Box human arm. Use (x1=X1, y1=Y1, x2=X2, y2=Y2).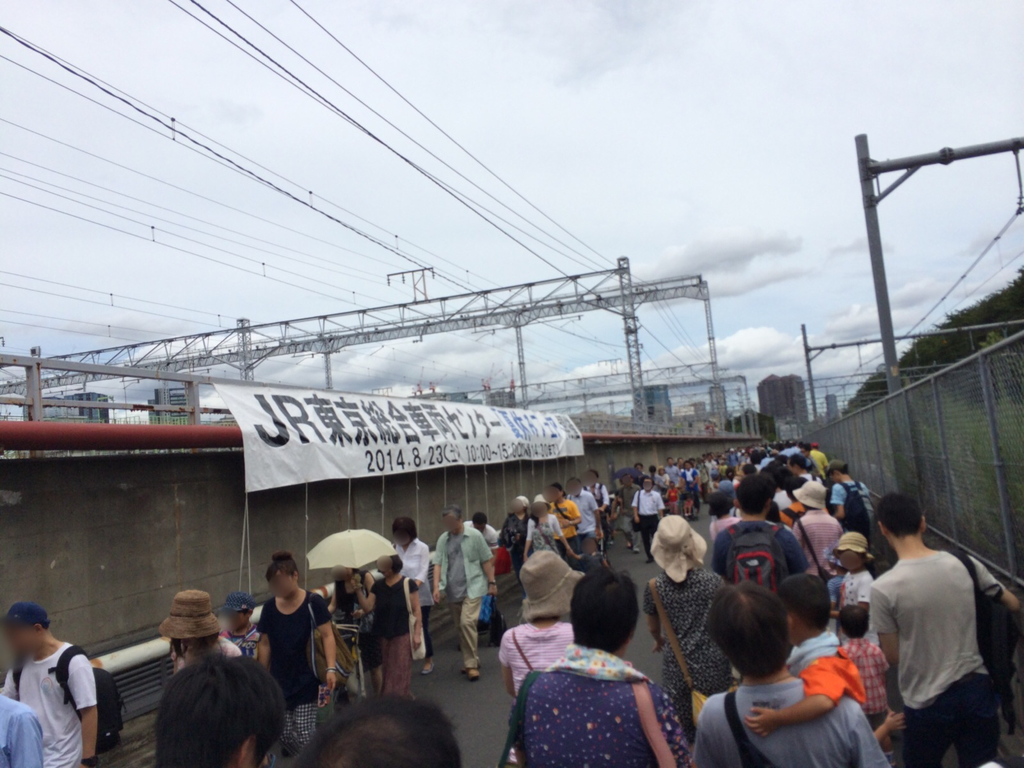
(x1=68, y1=651, x2=99, y2=767).
